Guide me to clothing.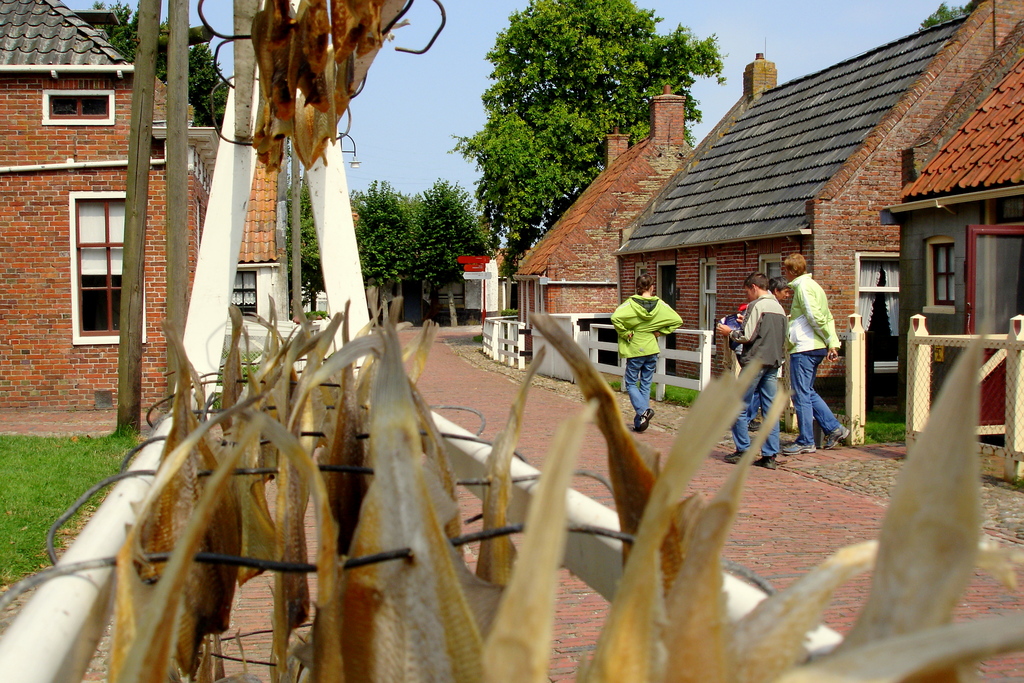
Guidance: detection(724, 300, 784, 465).
